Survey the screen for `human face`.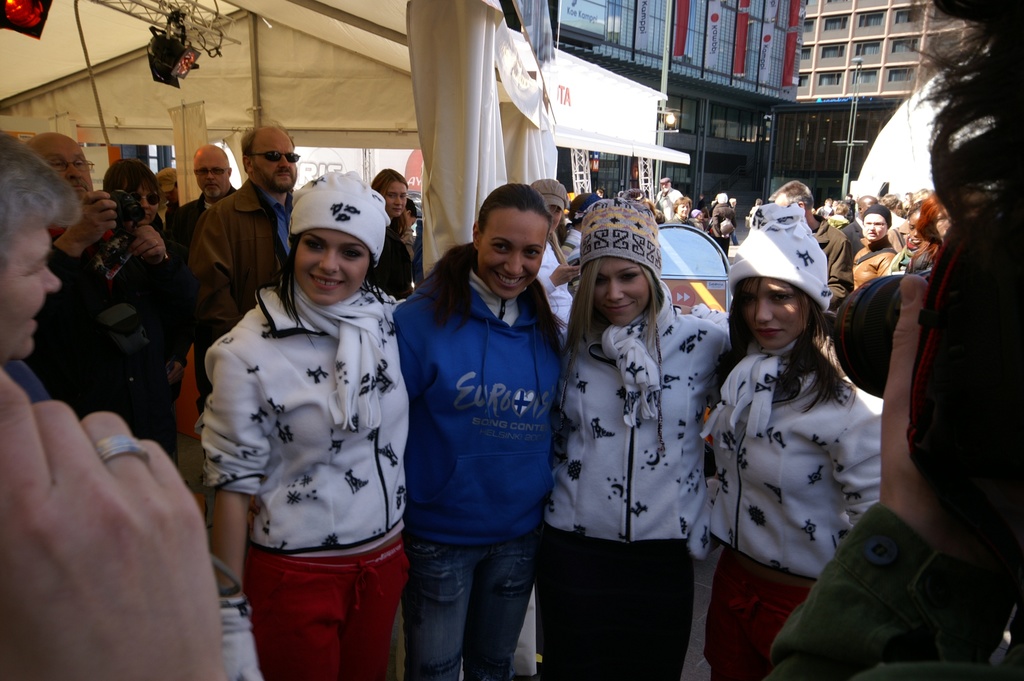
Survey found: x1=479, y1=210, x2=545, y2=301.
